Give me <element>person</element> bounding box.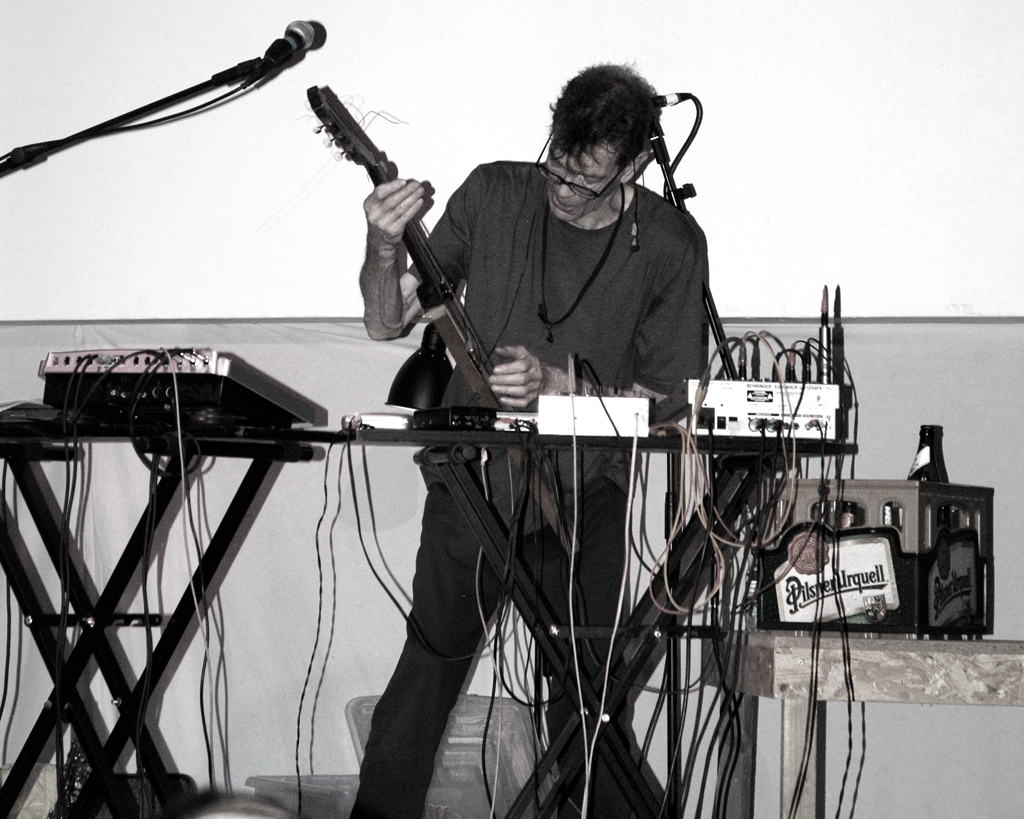
355 61 710 815.
